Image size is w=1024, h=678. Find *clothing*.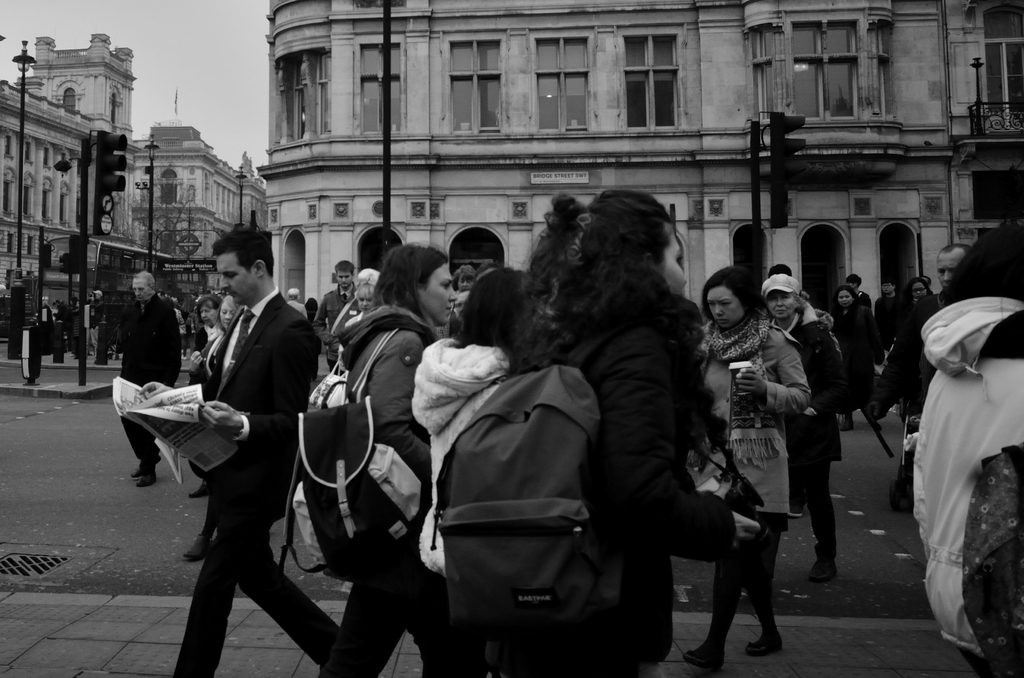
(173, 280, 337, 677).
